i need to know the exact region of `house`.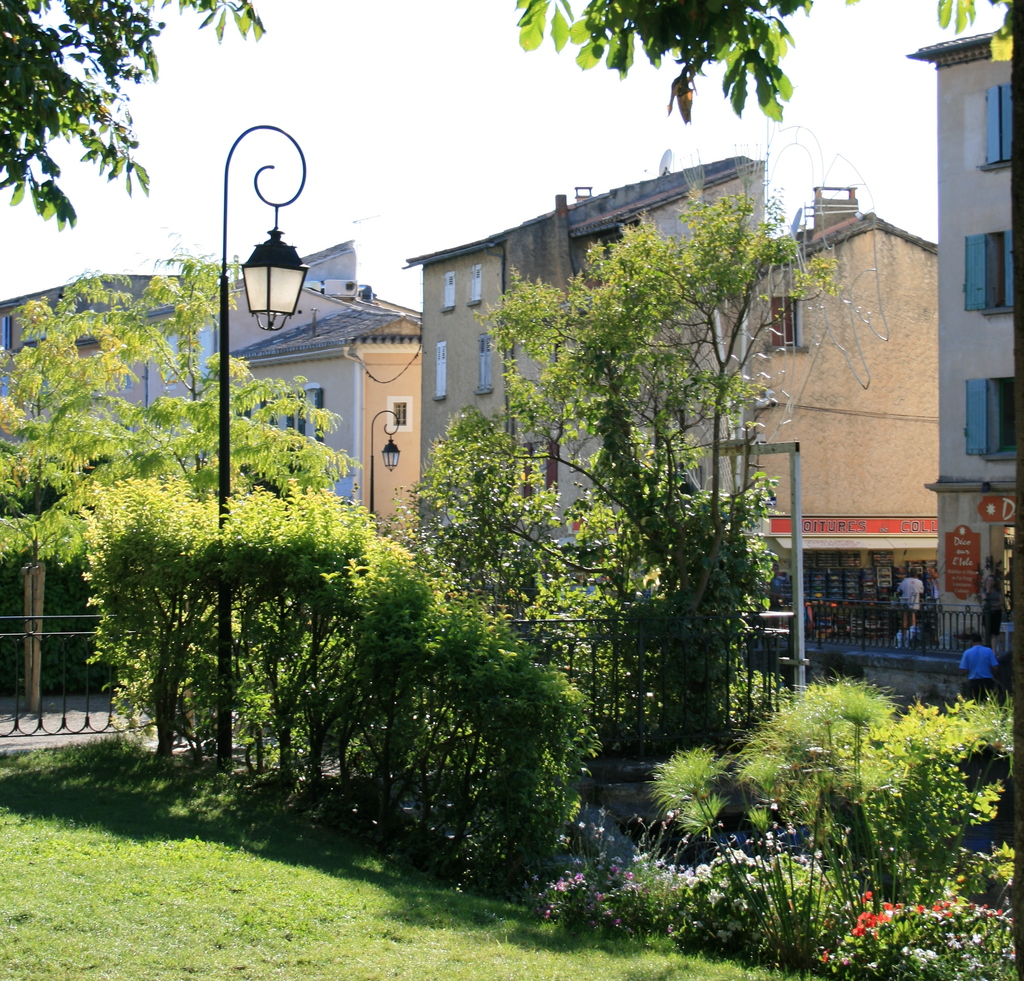
Region: bbox=(19, 260, 214, 633).
